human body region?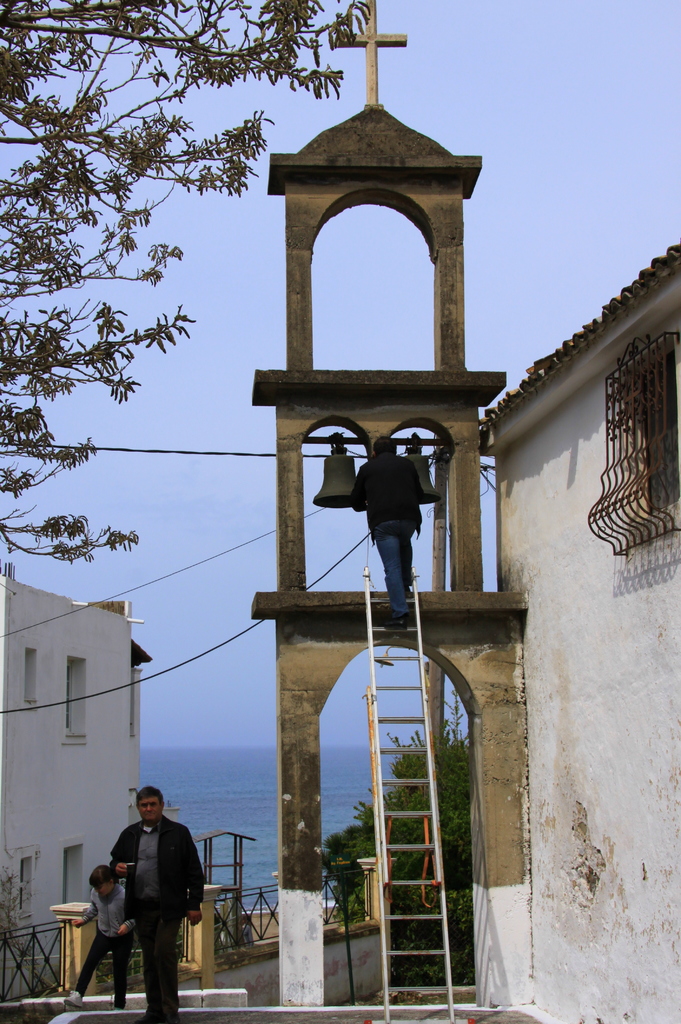
[left=100, top=788, right=208, bottom=1012]
